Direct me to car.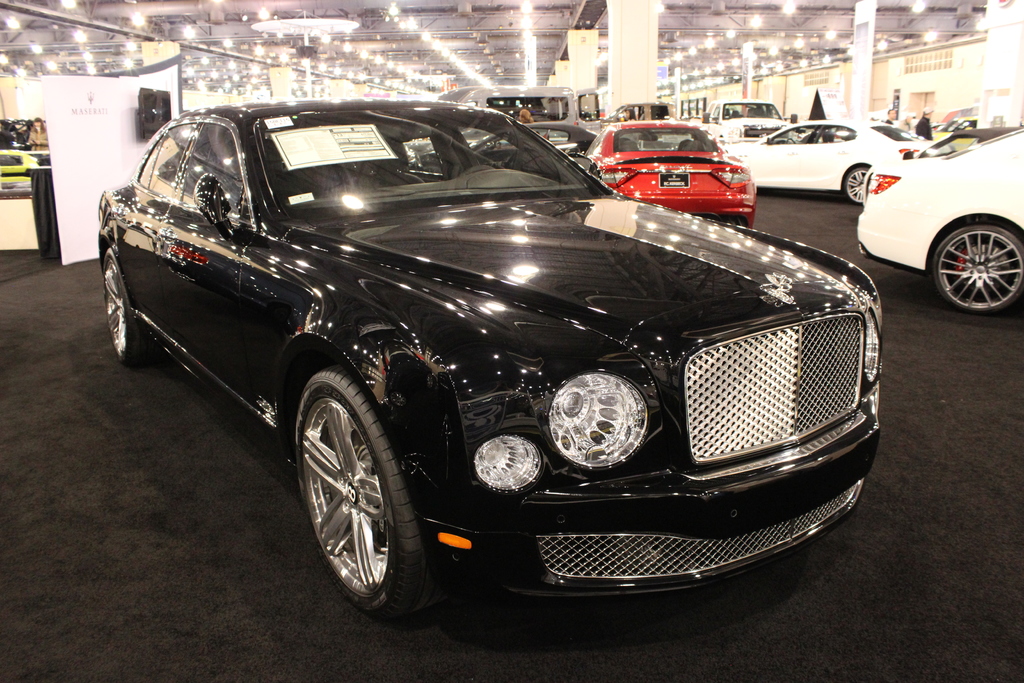
Direction: rect(88, 90, 888, 627).
